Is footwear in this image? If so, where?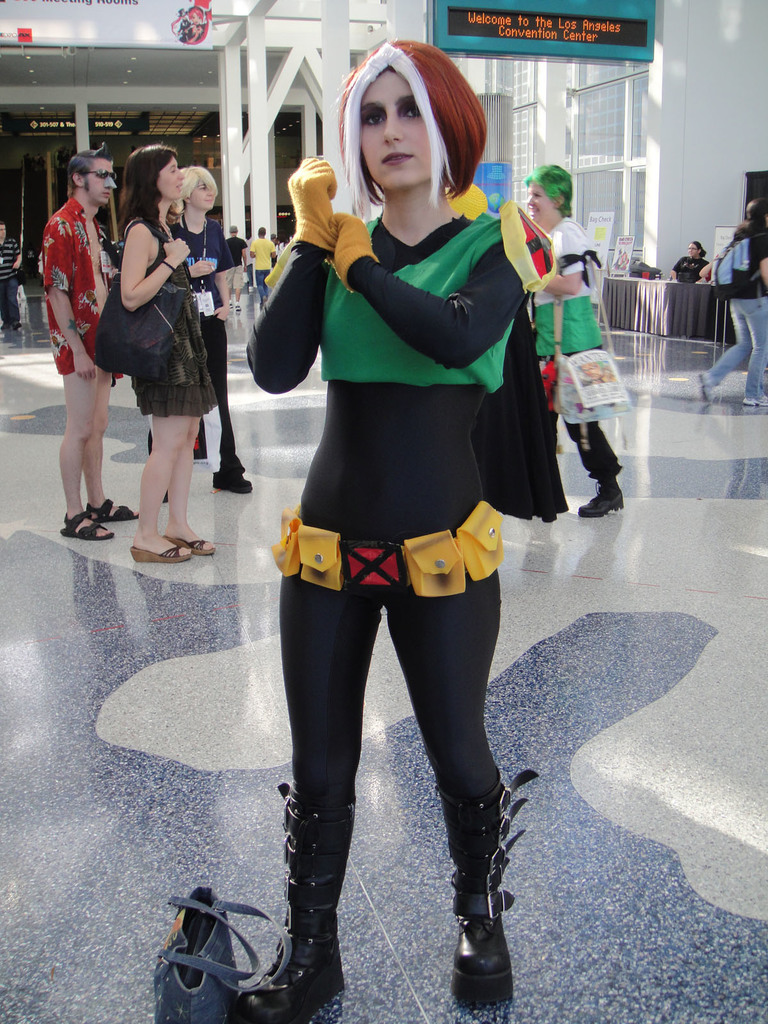
Yes, at 16/322/21/329.
